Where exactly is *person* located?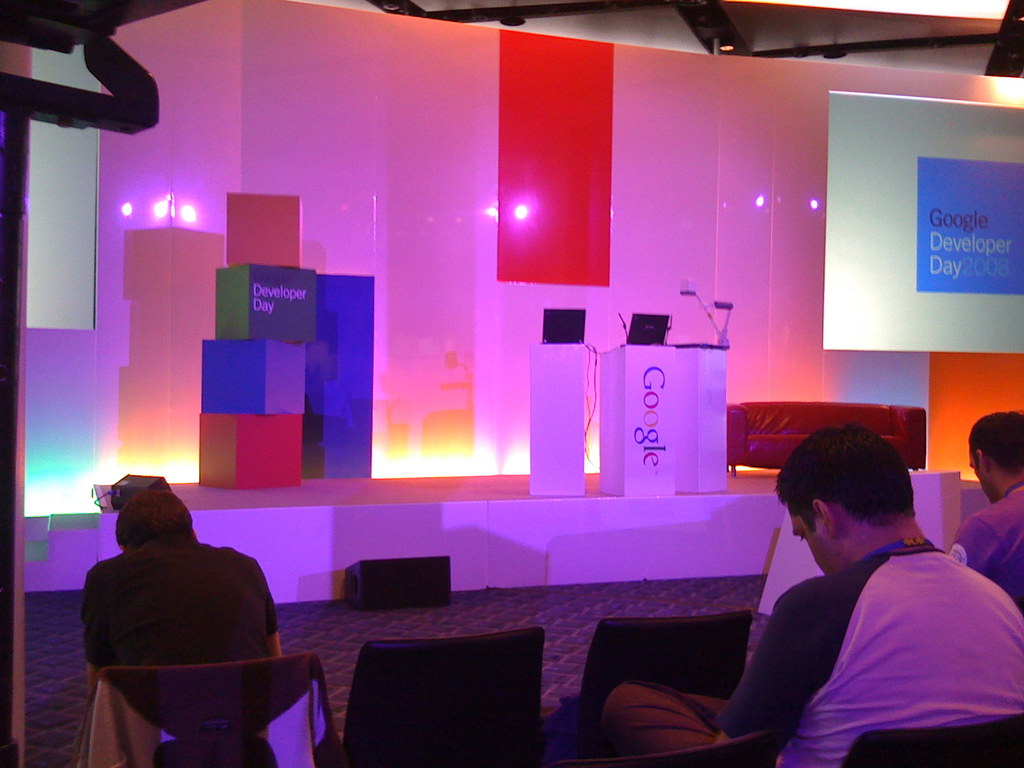
Its bounding box is BBox(941, 410, 1023, 611).
